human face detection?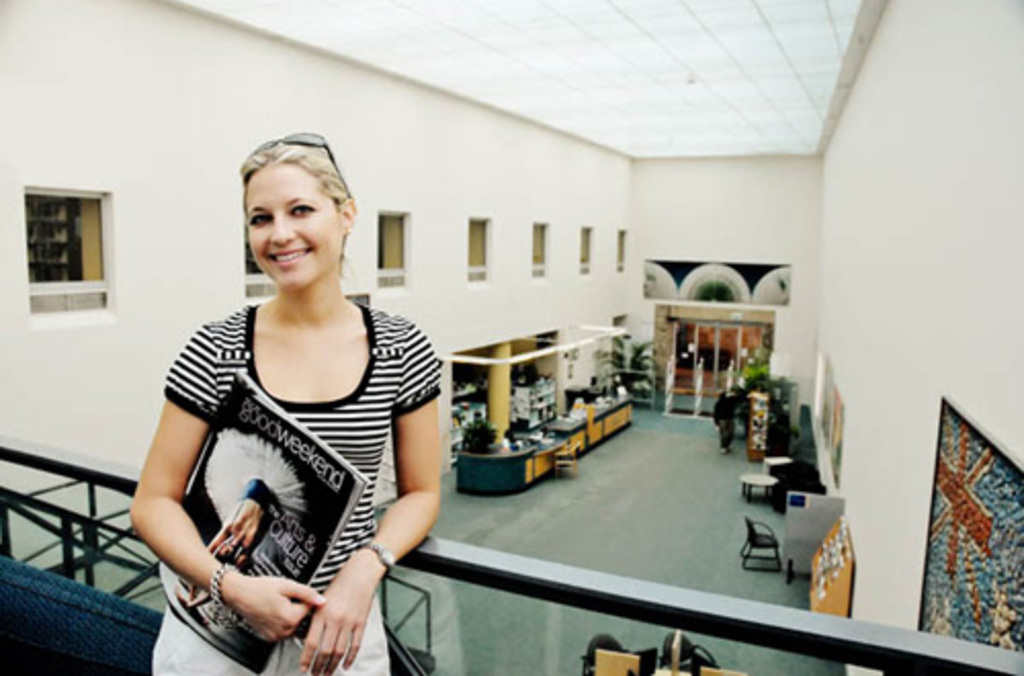
detection(238, 164, 340, 293)
